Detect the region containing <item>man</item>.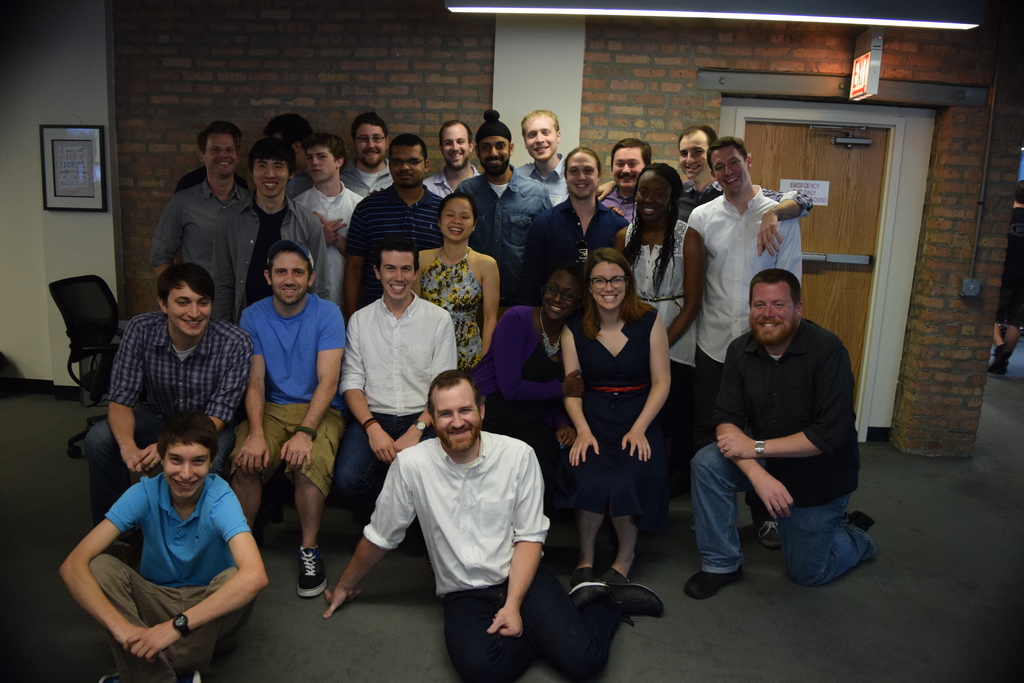
[307, 378, 612, 675].
